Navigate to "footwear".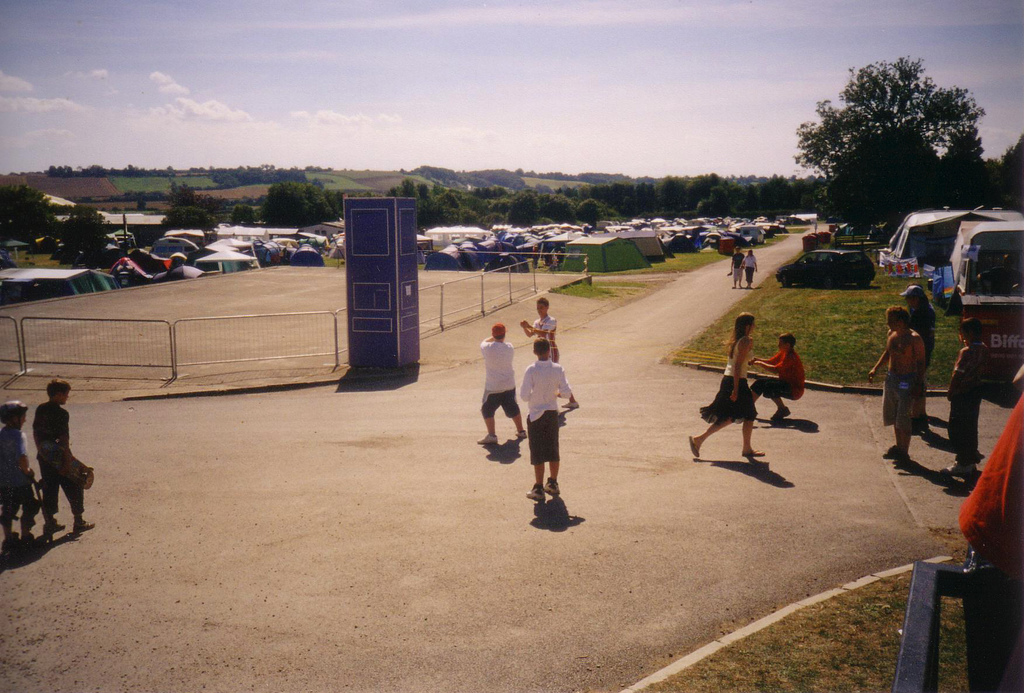
Navigation target: 742, 447, 764, 458.
